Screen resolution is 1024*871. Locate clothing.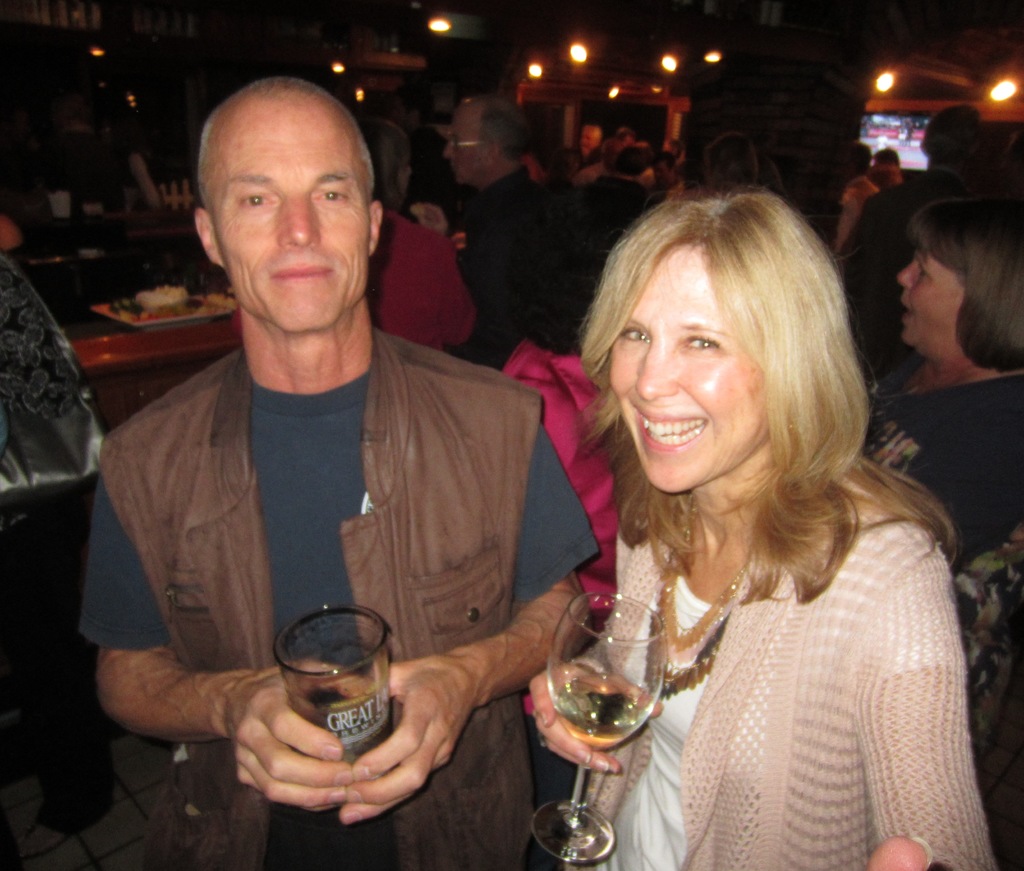
364/207/477/354.
